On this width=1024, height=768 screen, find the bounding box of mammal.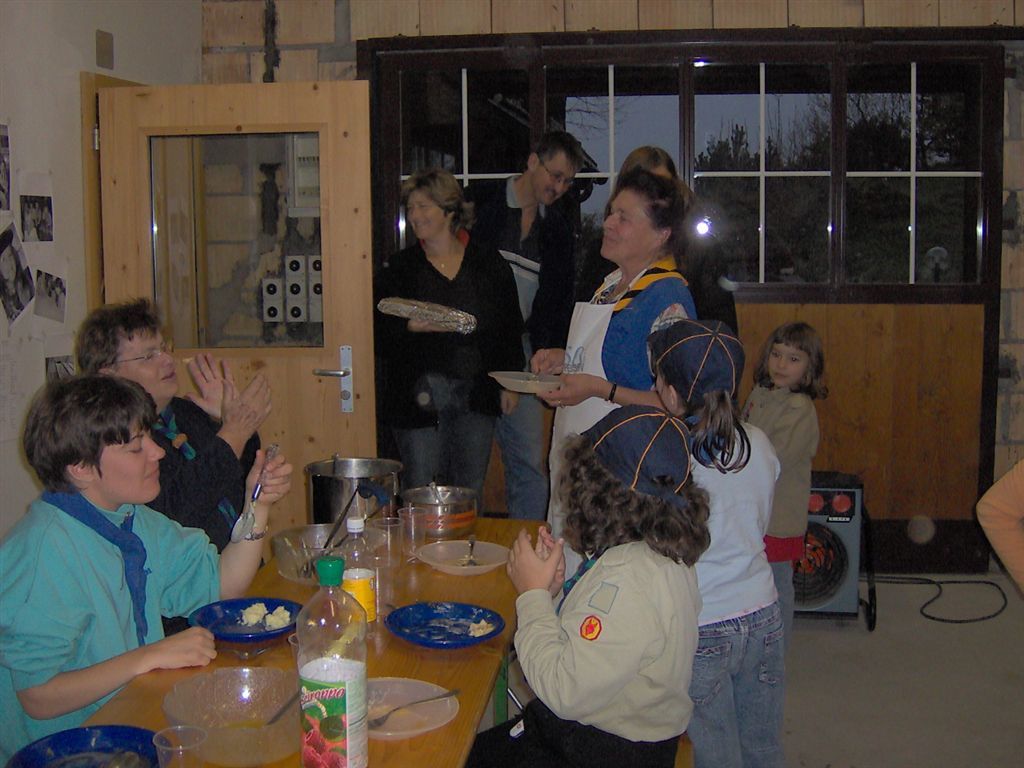
Bounding box: 0,365,292,767.
